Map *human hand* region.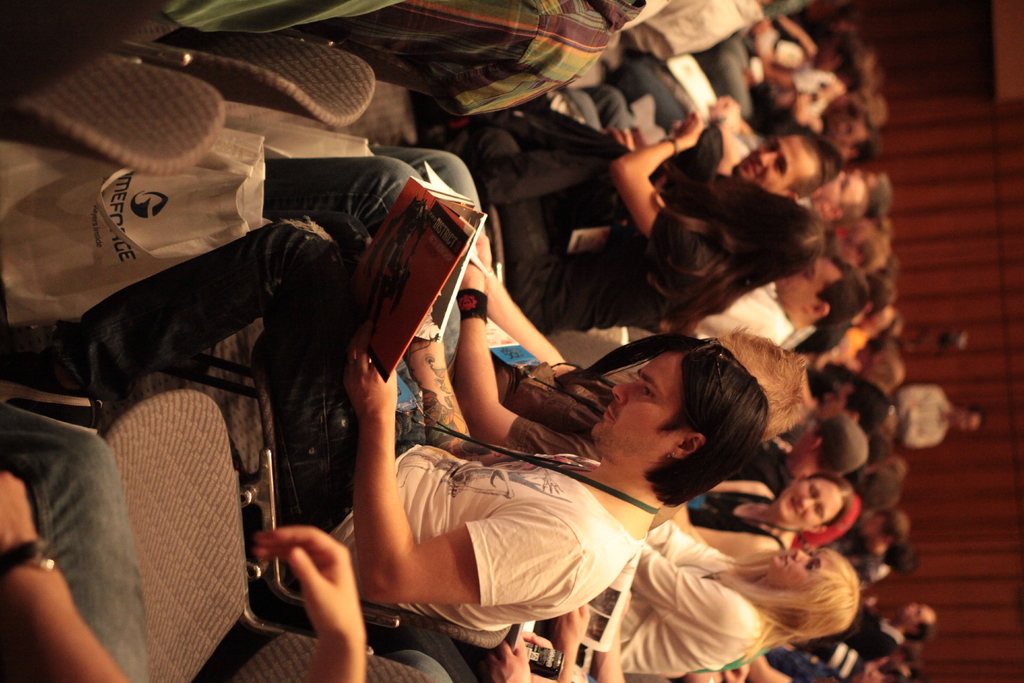
Mapped to 0:472:36:562.
